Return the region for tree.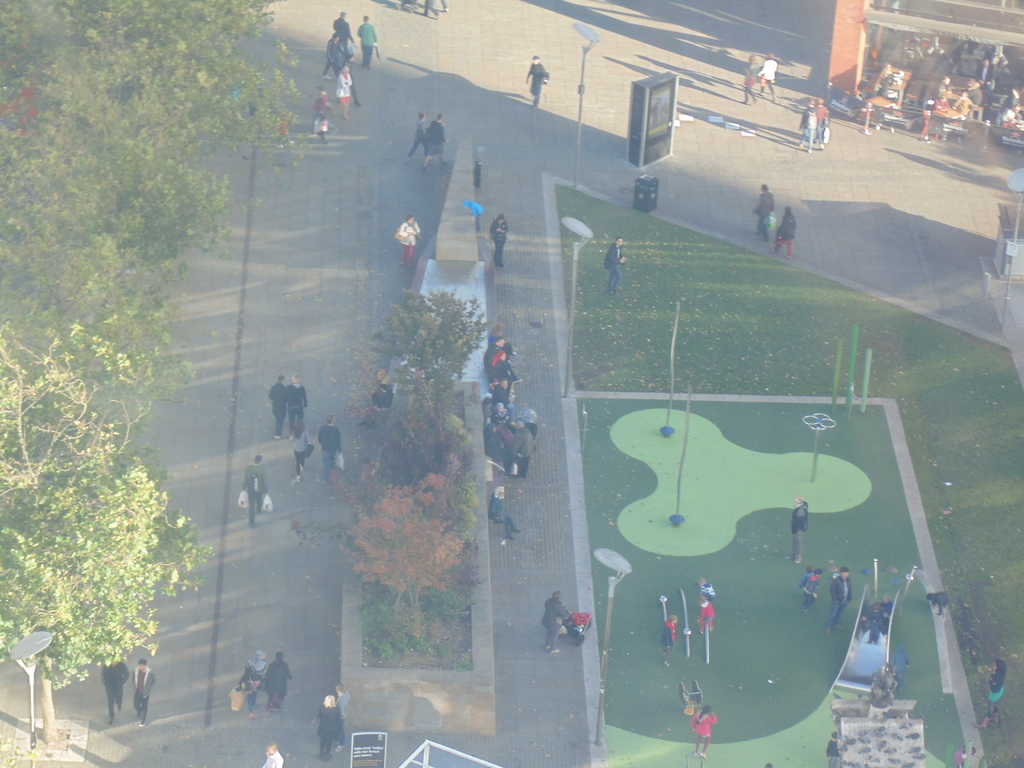
<box>1,134,230,298</box>.
